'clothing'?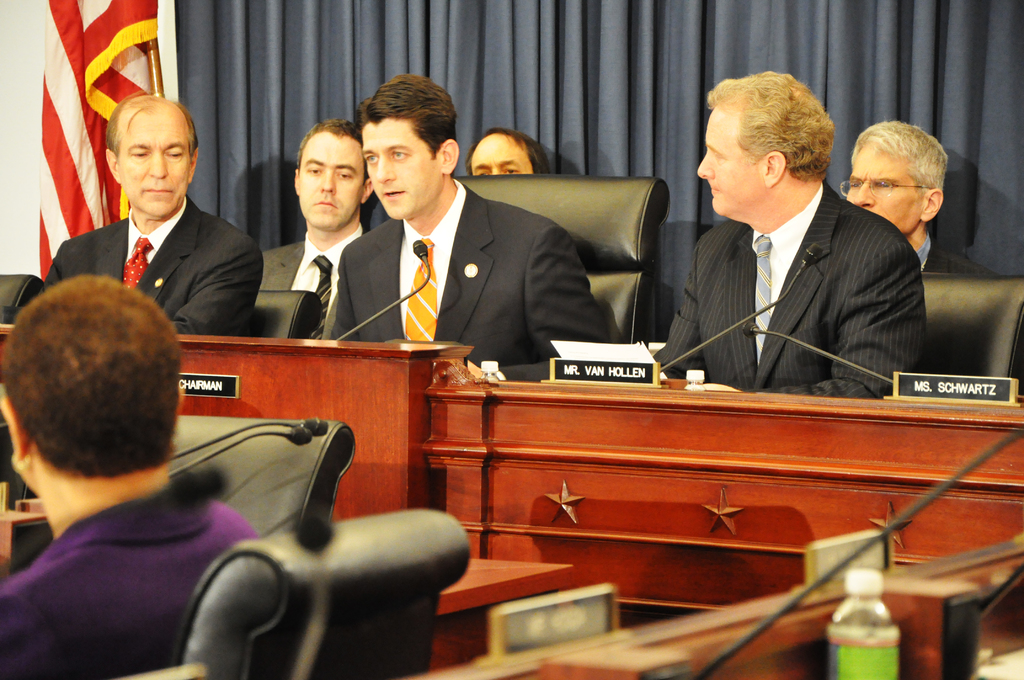
{"x1": 669, "y1": 145, "x2": 936, "y2": 402}
